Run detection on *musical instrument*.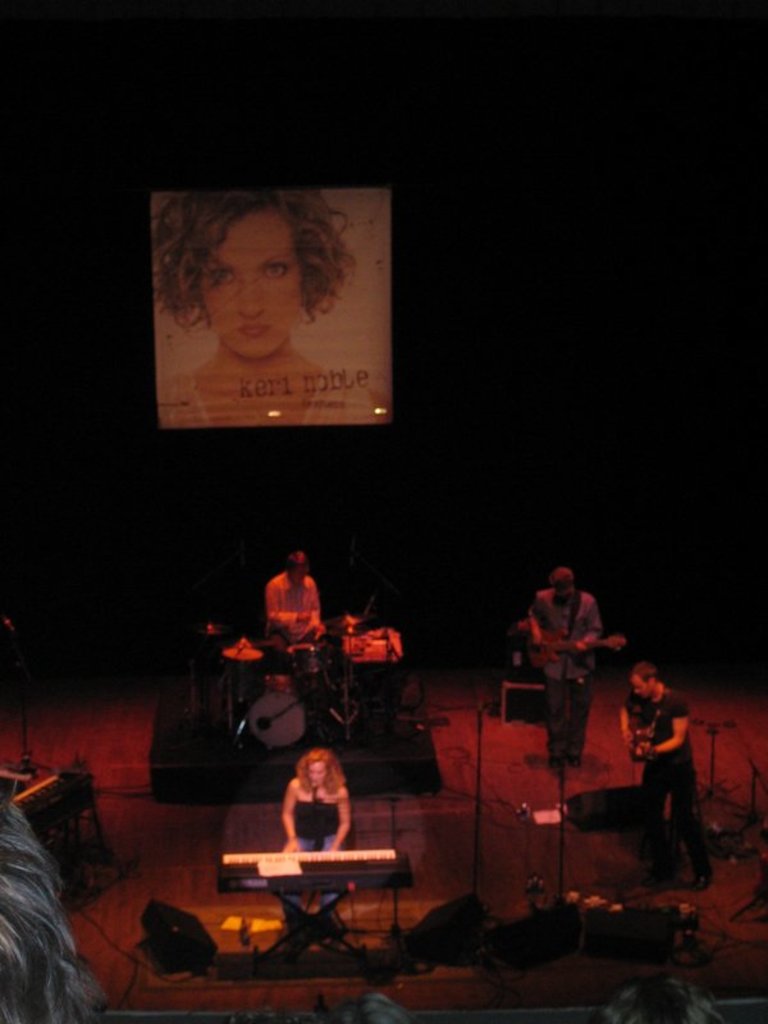
Result: x1=214, y1=637, x2=269, y2=659.
